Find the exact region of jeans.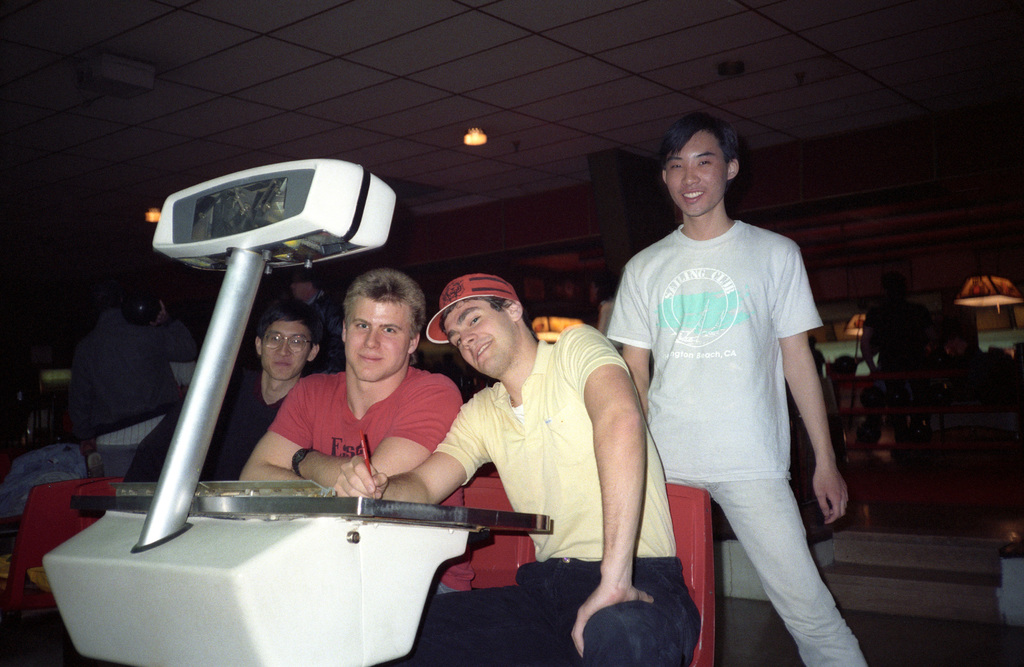
Exact region: BBox(3, 444, 83, 517).
